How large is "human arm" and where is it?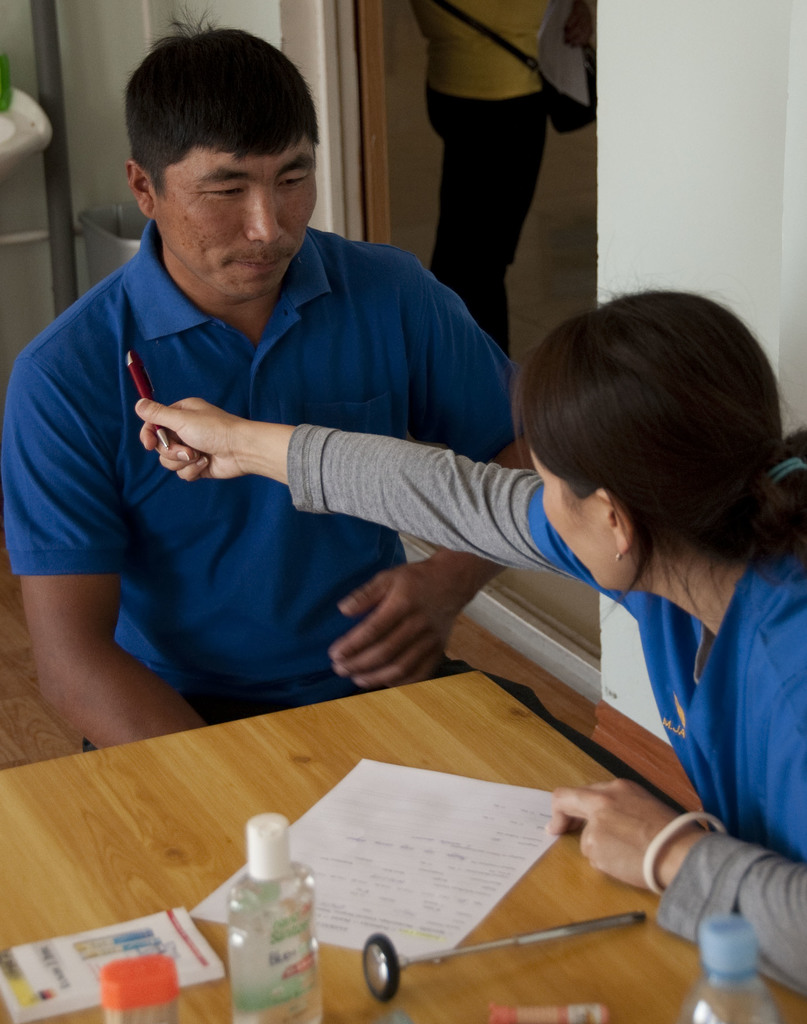
Bounding box: x1=531 y1=760 x2=806 y2=1005.
